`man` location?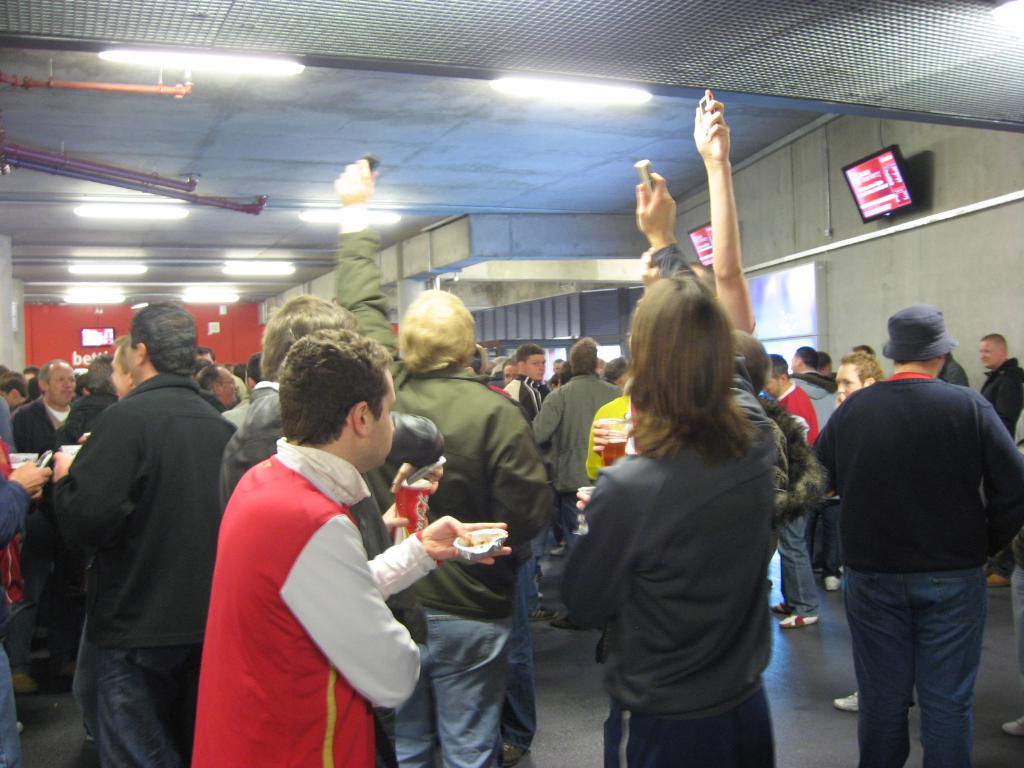
select_region(52, 300, 237, 767)
